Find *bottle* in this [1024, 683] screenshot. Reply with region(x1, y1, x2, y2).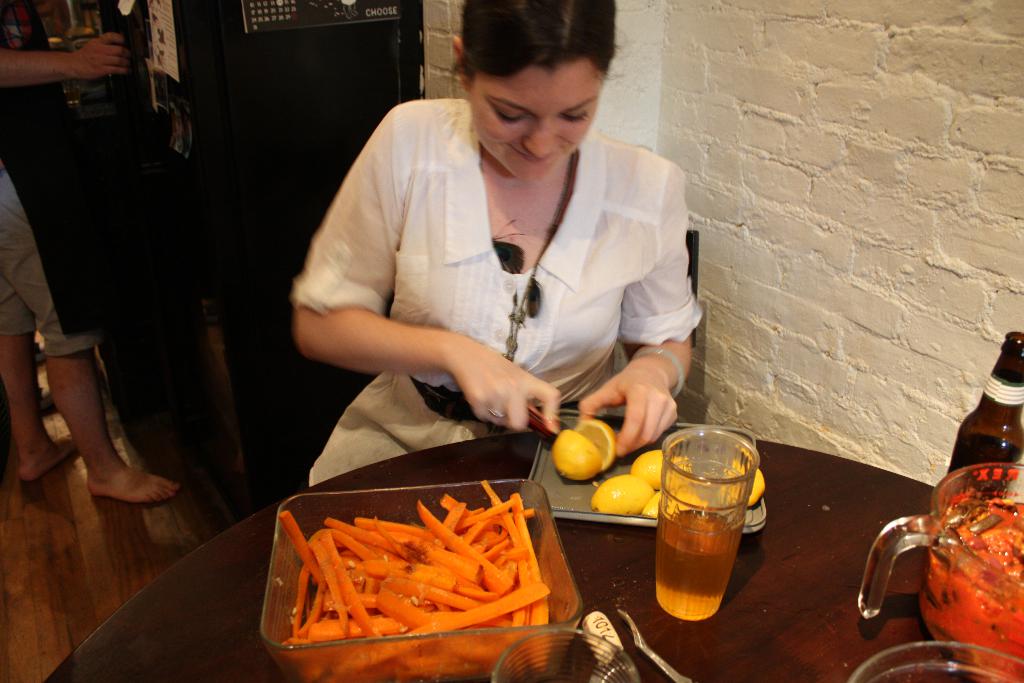
region(946, 330, 1023, 495).
